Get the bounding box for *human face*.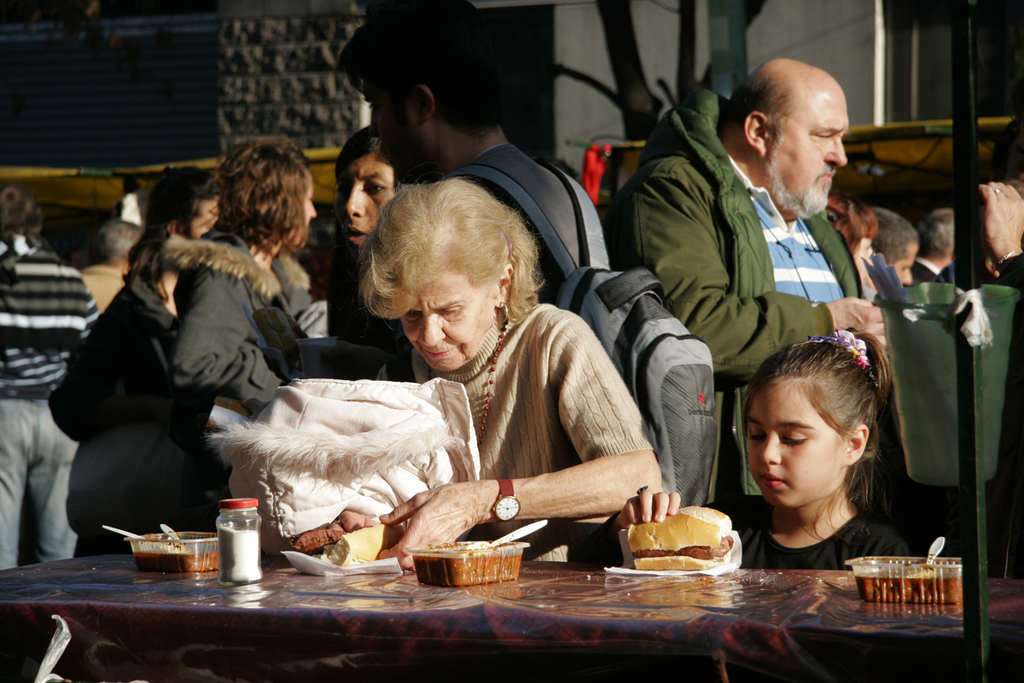
pyautogui.locateOnScreen(771, 92, 847, 214).
